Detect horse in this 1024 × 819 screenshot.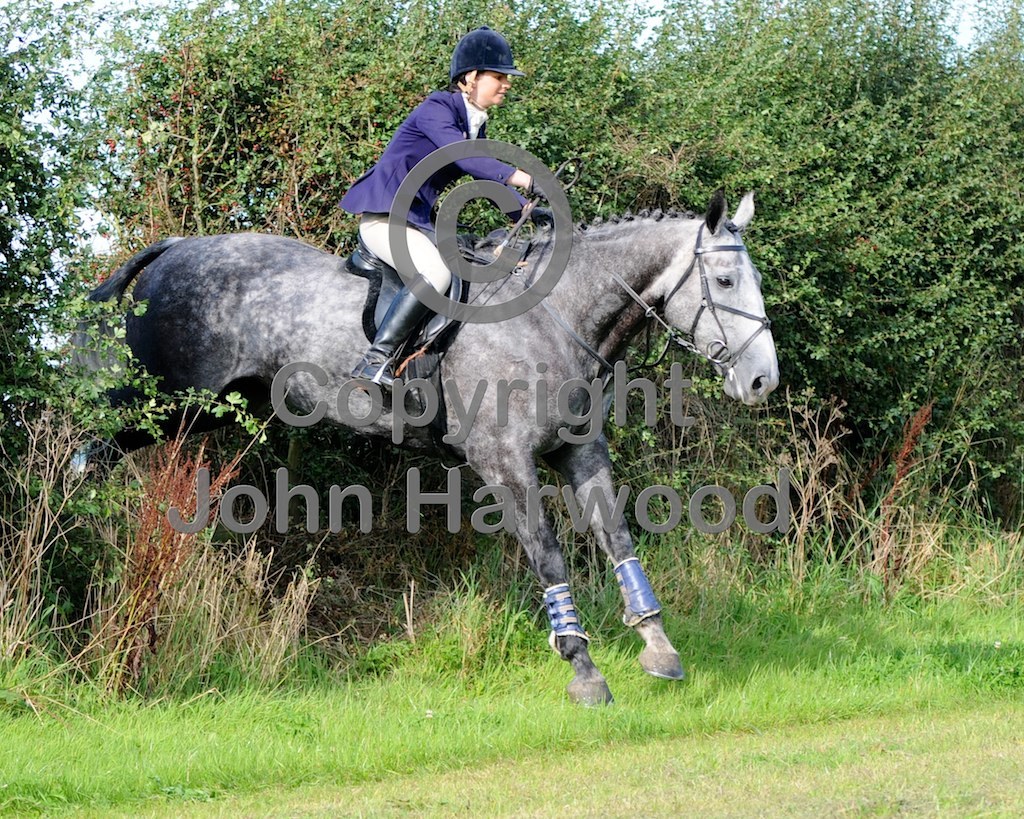
Detection: BBox(87, 184, 781, 712).
